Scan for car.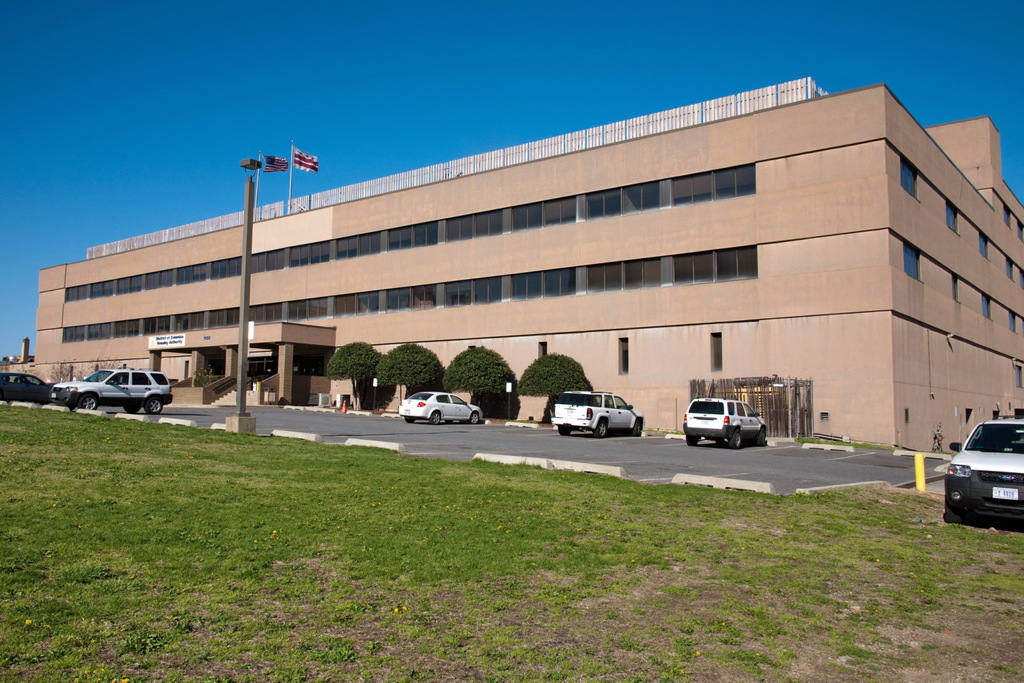
Scan result: {"left": 55, "top": 367, "right": 173, "bottom": 414}.
